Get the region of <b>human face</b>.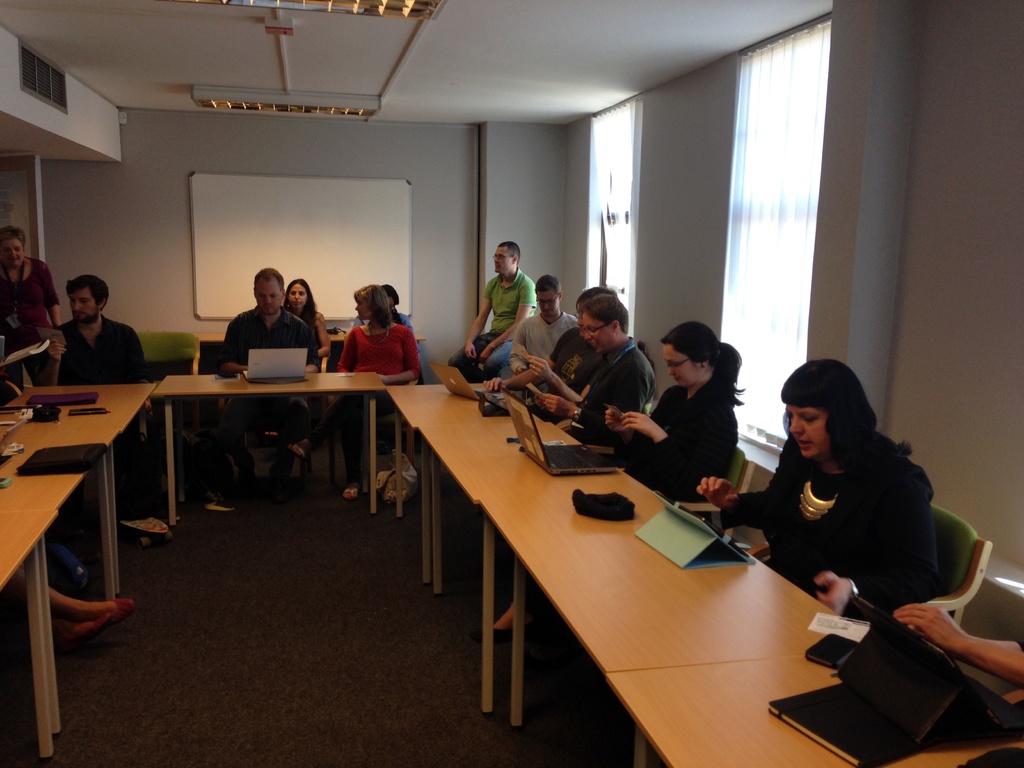
x1=492 y1=241 x2=509 y2=273.
